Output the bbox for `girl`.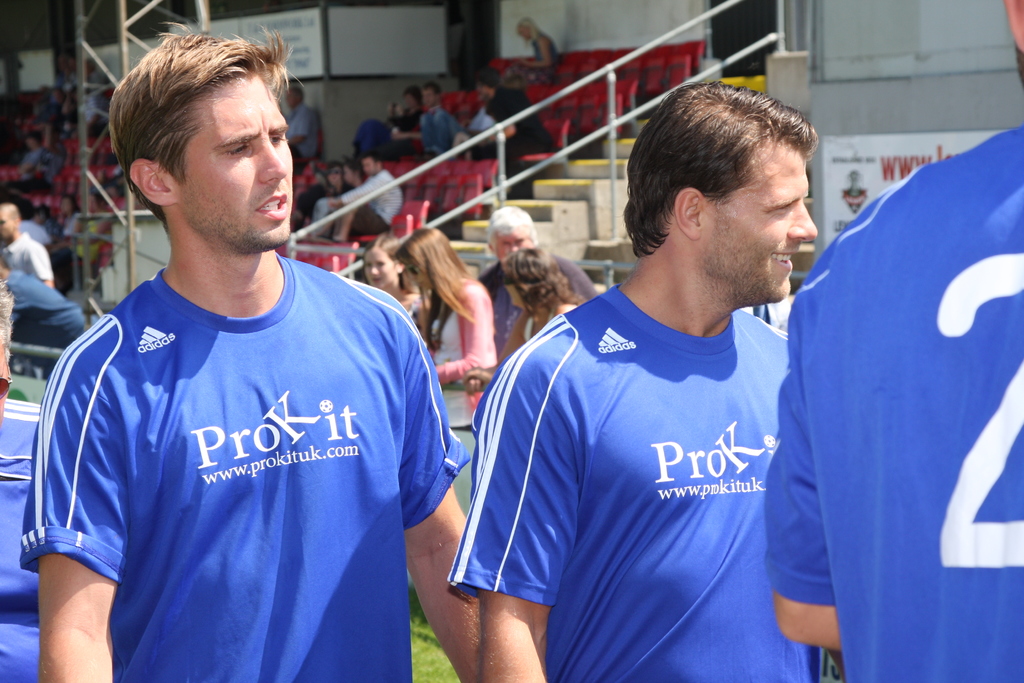
locate(394, 228, 490, 514).
